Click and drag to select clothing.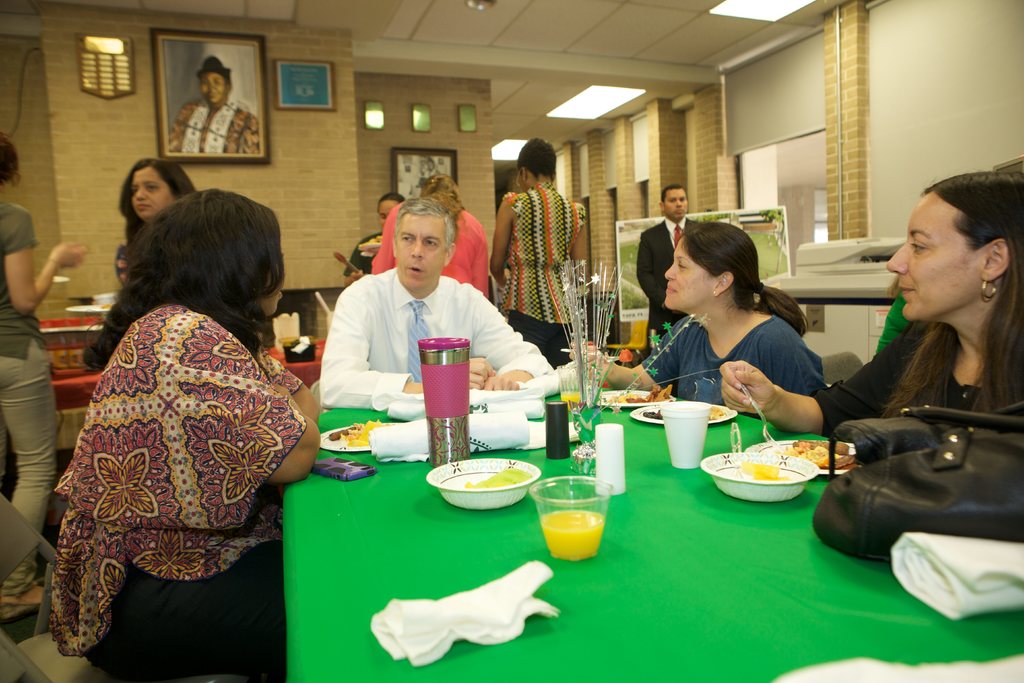
Selection: Rect(509, 184, 579, 314).
